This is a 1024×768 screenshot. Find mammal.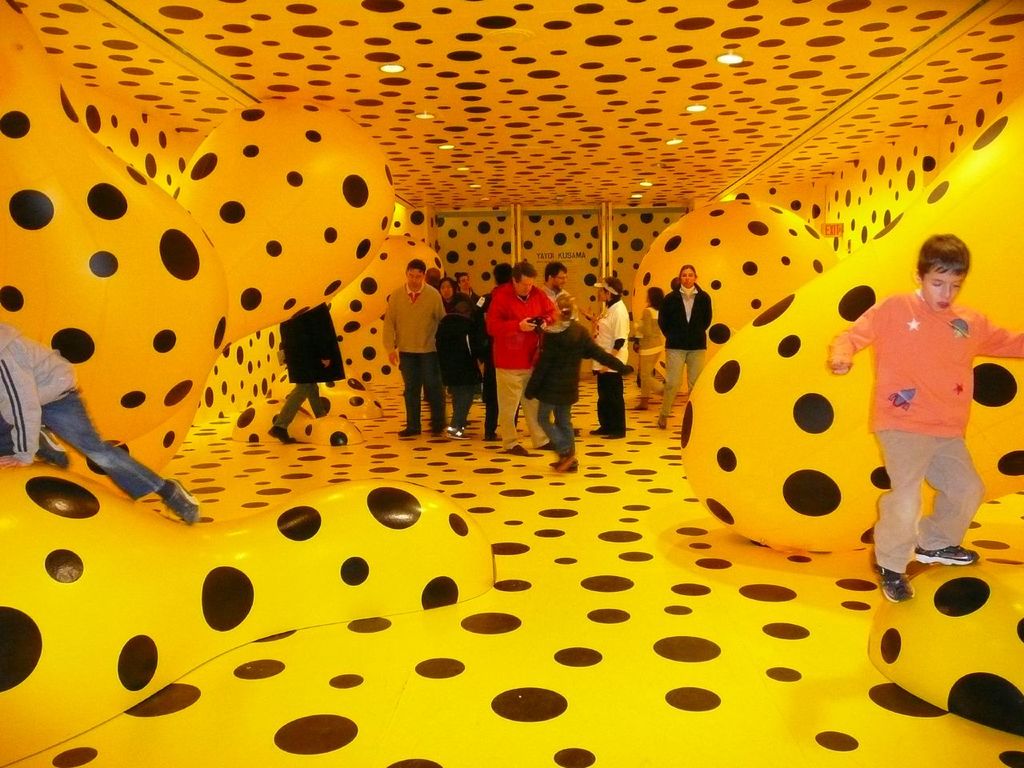
Bounding box: locate(458, 270, 472, 298).
